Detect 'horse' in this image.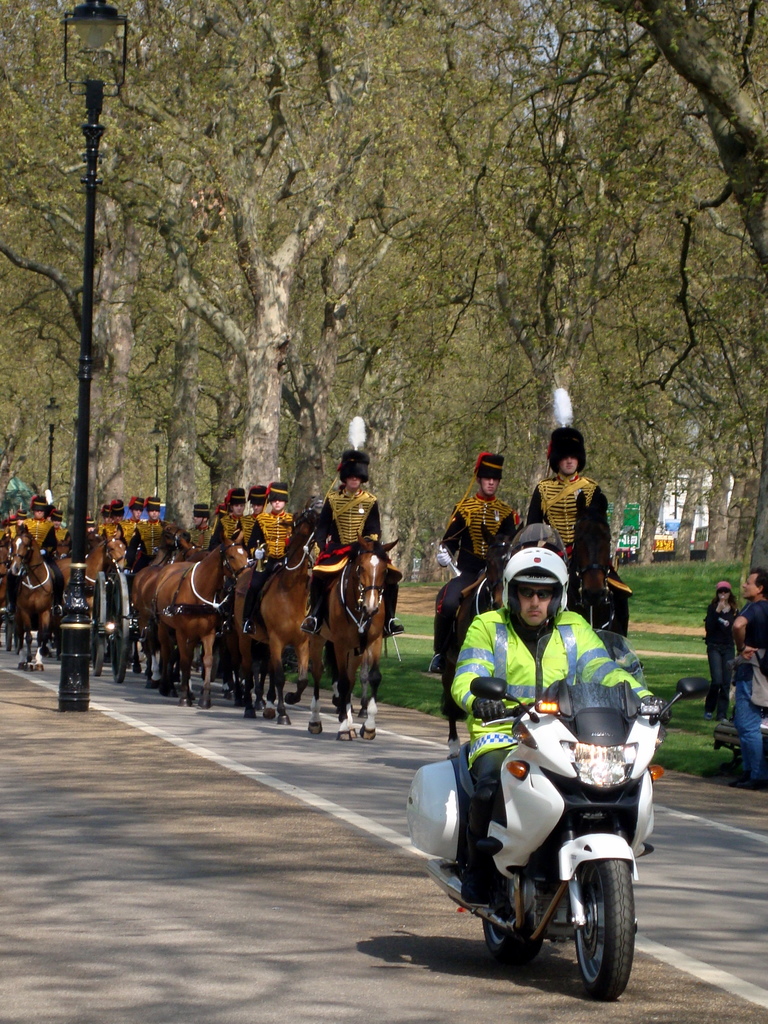
Detection: [429,524,527,758].
